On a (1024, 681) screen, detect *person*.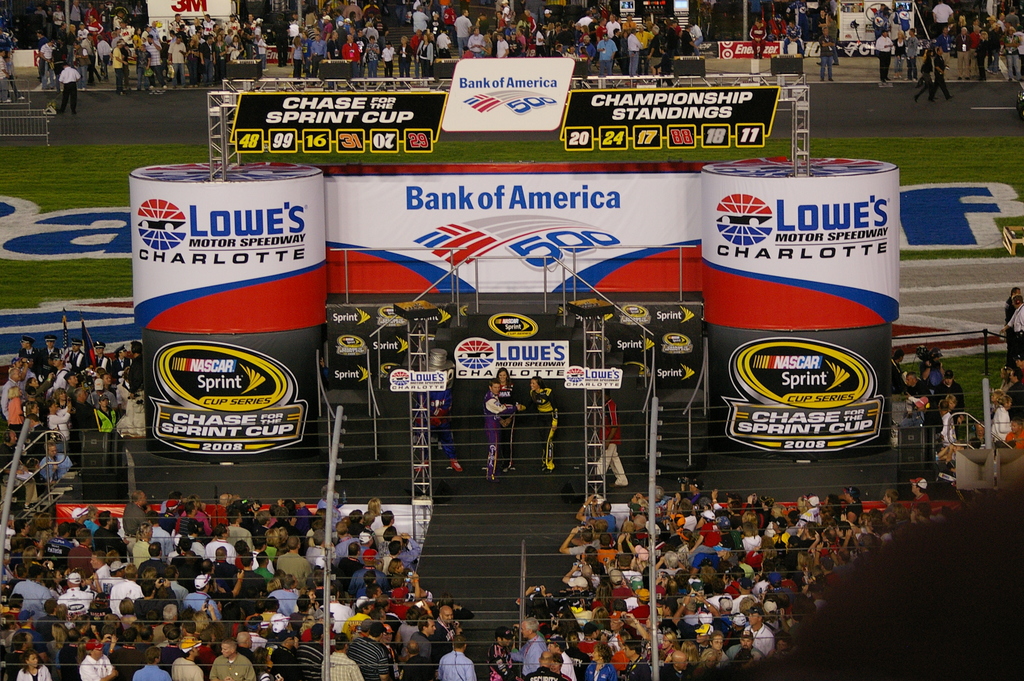
box=[483, 377, 524, 483].
